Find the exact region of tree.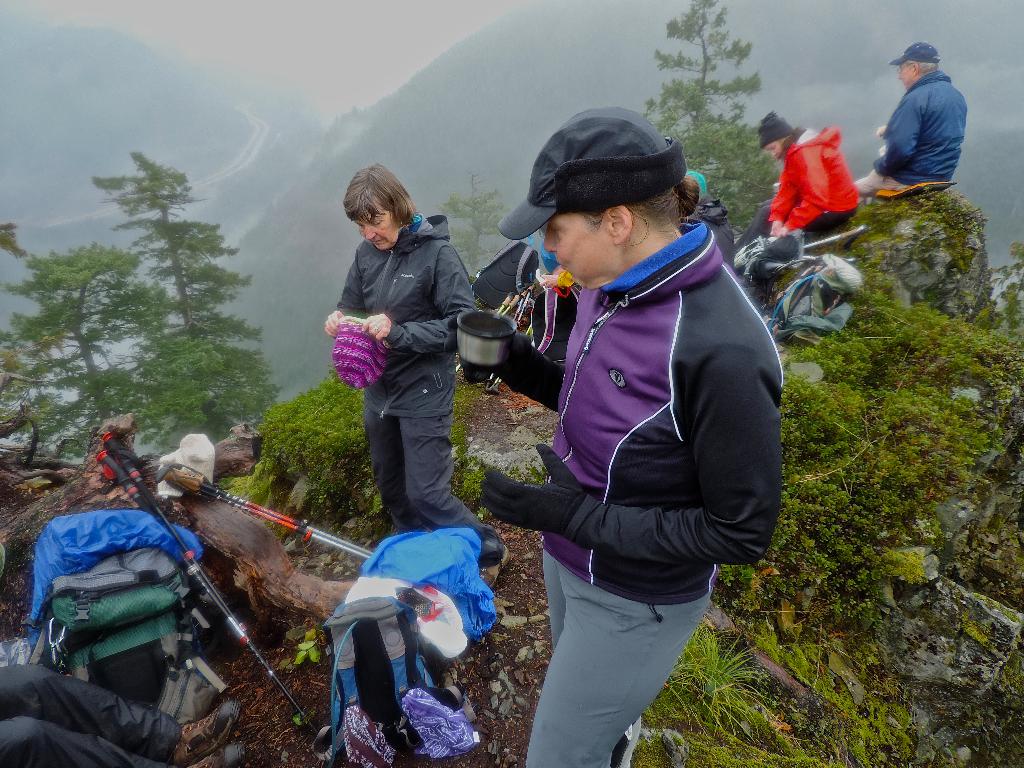
Exact region: left=440, top=172, right=515, bottom=274.
